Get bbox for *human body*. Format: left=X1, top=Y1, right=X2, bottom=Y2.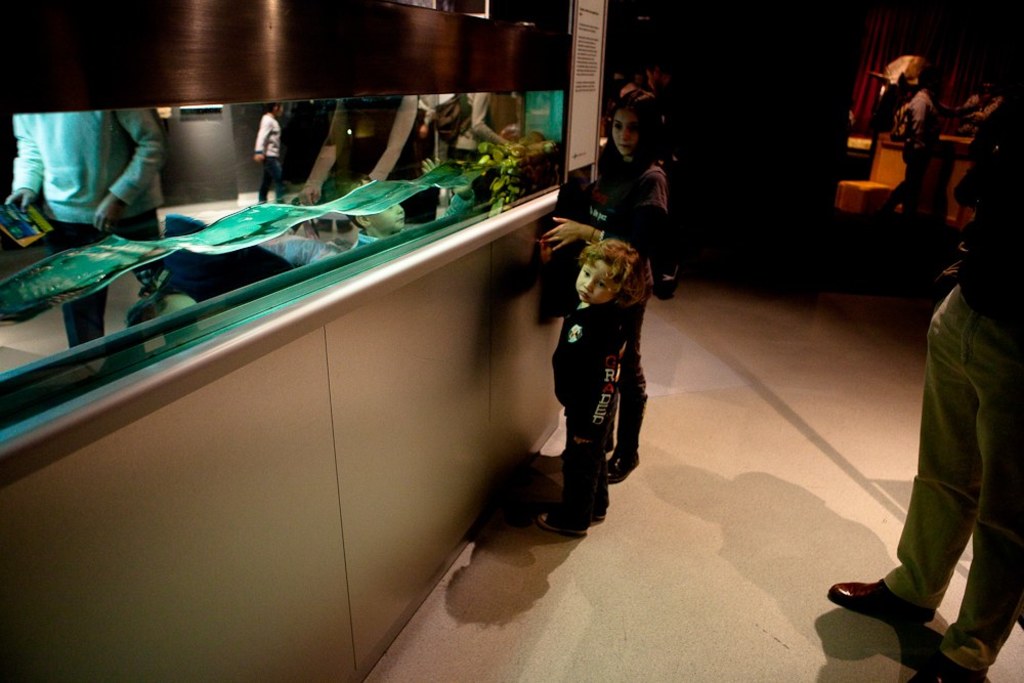
left=537, top=88, right=665, bottom=482.
